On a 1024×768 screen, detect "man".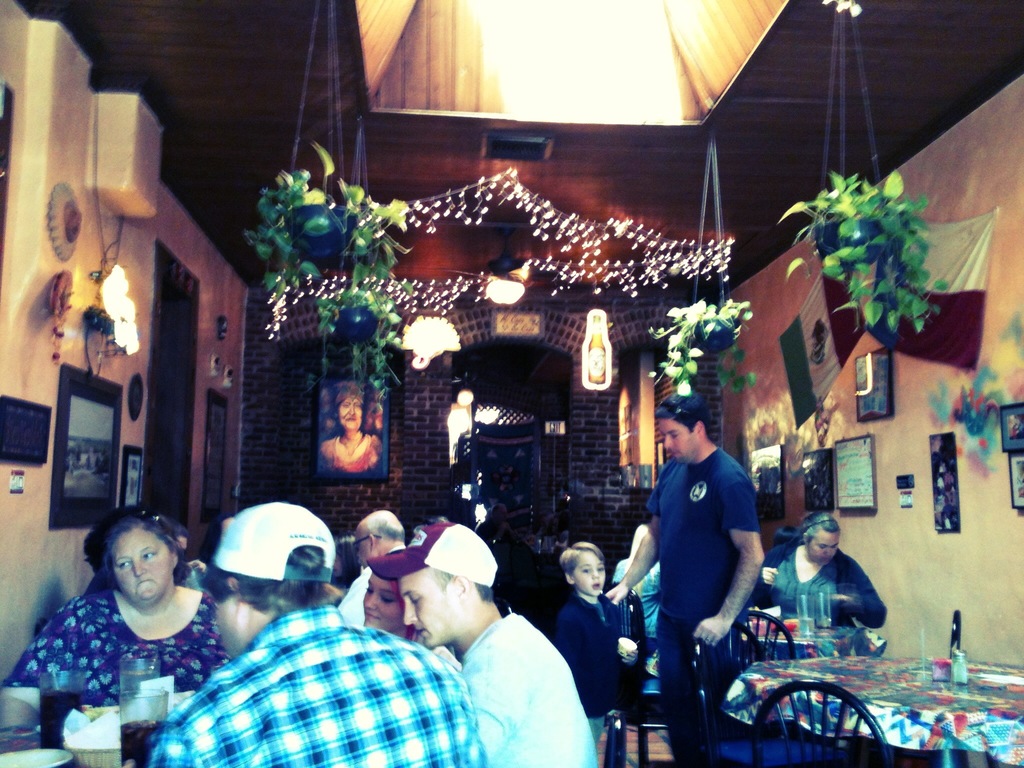
<bbox>365, 523, 596, 767</bbox>.
